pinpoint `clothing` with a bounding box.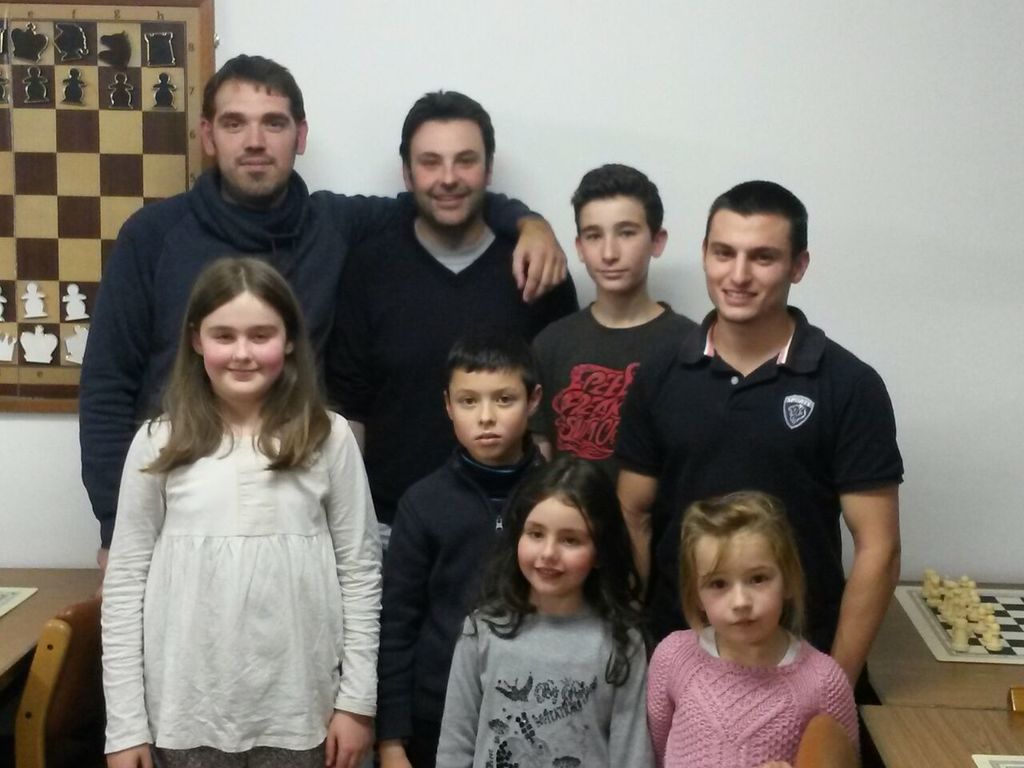
pyautogui.locateOnScreen(374, 443, 554, 767).
